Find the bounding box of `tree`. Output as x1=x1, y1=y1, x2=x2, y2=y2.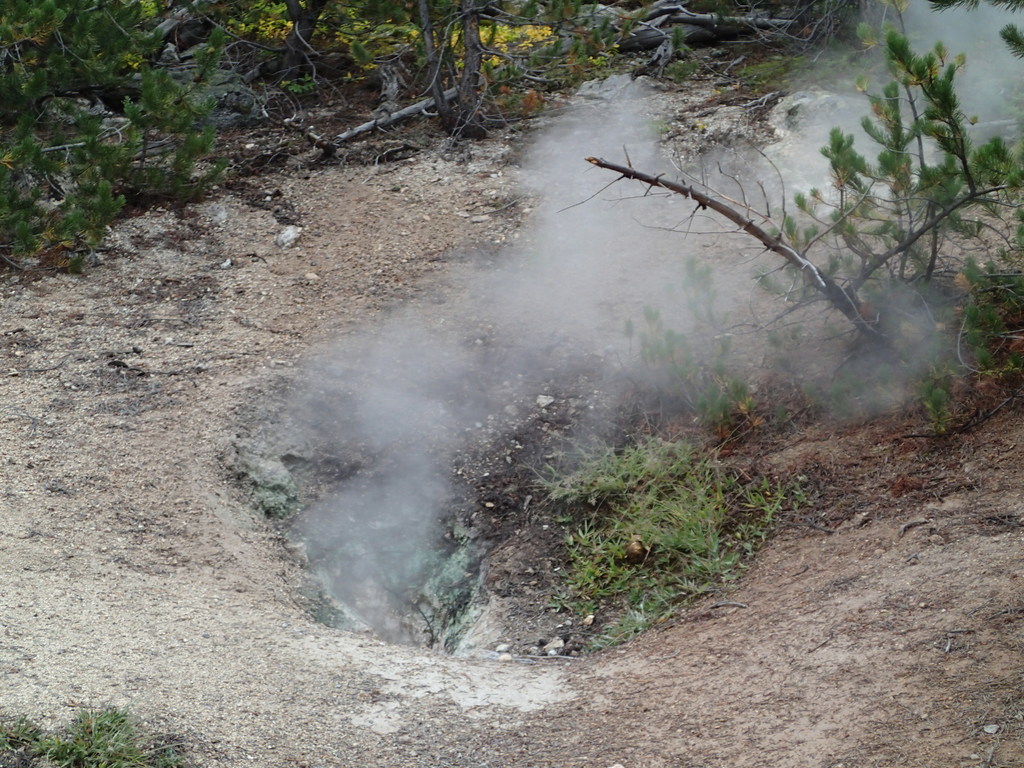
x1=369, y1=0, x2=530, y2=138.
